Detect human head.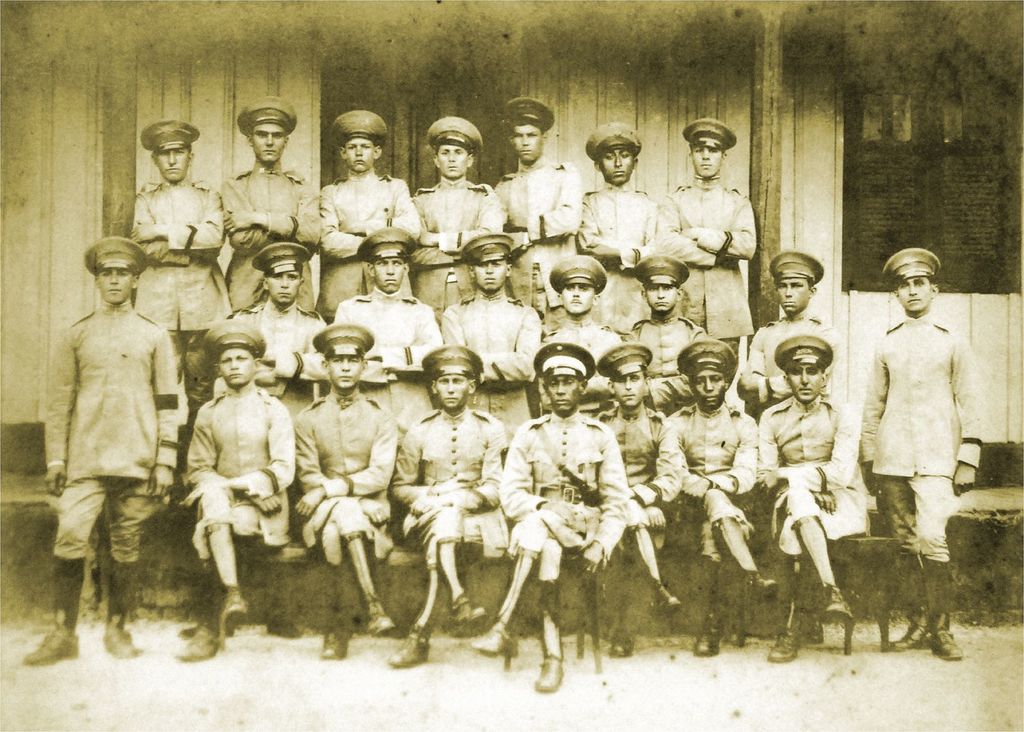
Detected at x1=533, y1=342, x2=598, y2=416.
